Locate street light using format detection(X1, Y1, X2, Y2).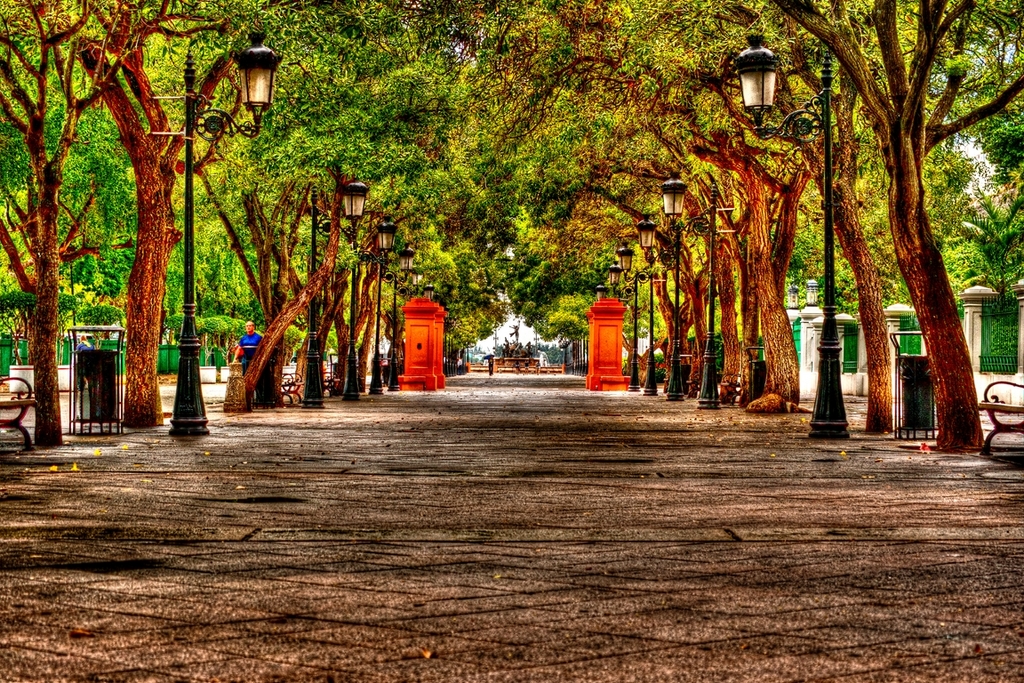
detection(612, 261, 631, 295).
